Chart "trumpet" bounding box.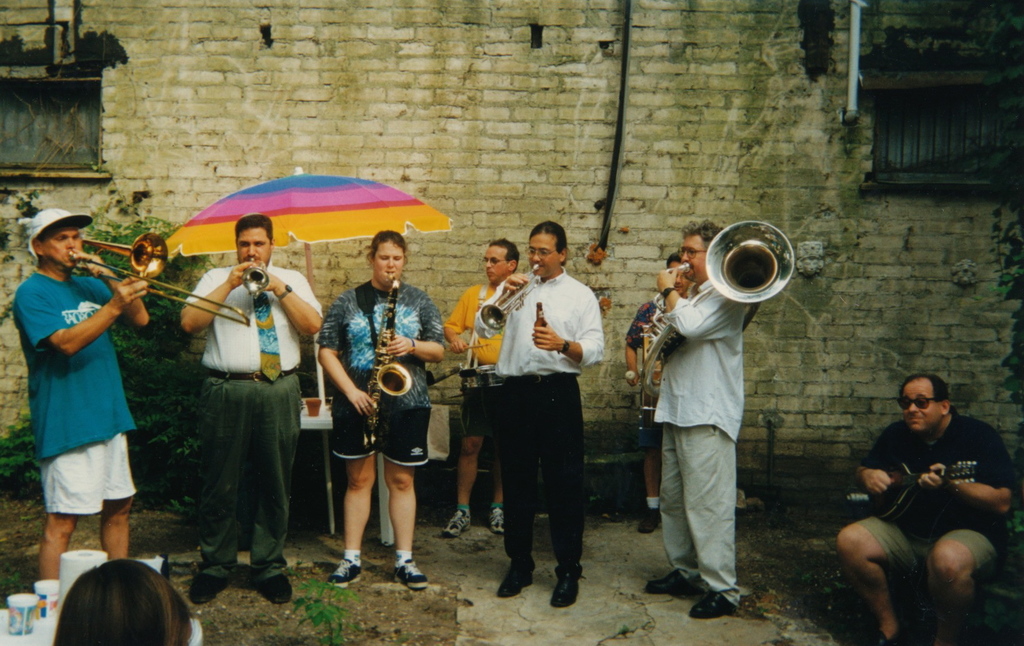
Charted: <box>479,259,539,333</box>.
